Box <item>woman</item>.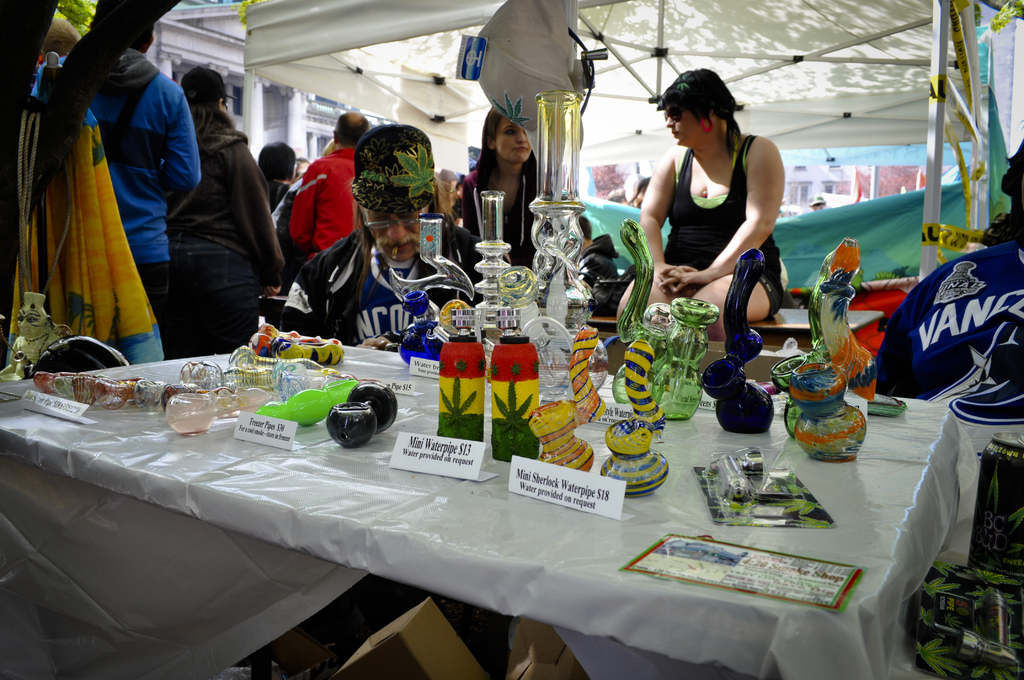
box(164, 65, 289, 357).
